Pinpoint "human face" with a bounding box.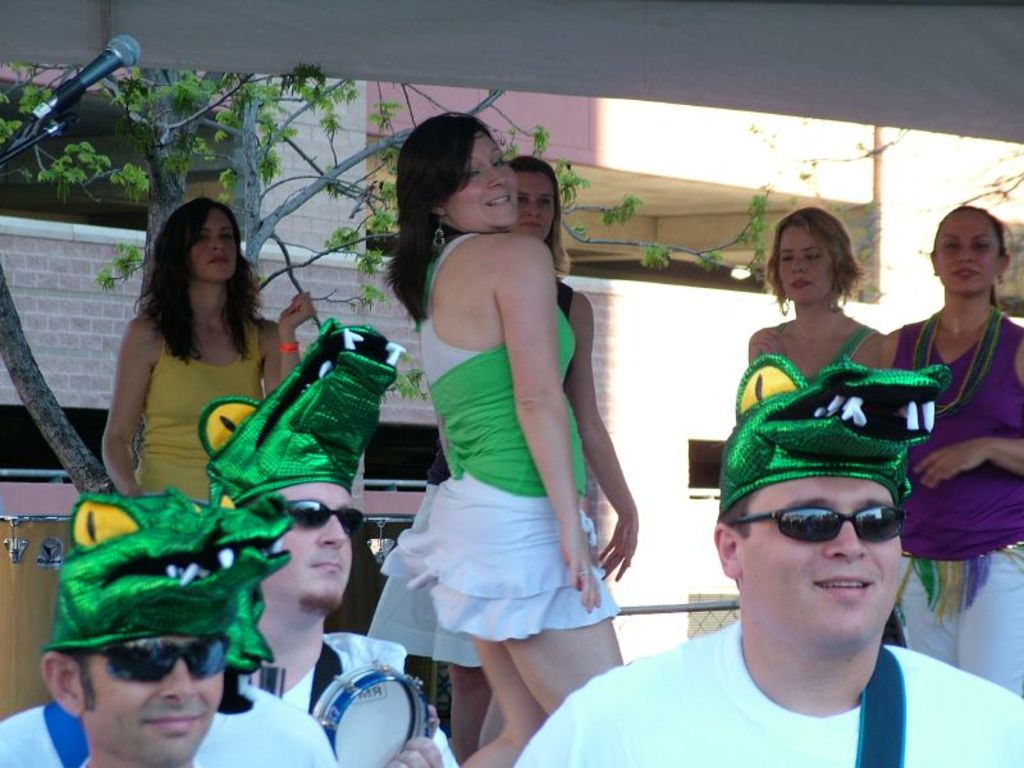
(left=741, top=471, right=910, bottom=650).
